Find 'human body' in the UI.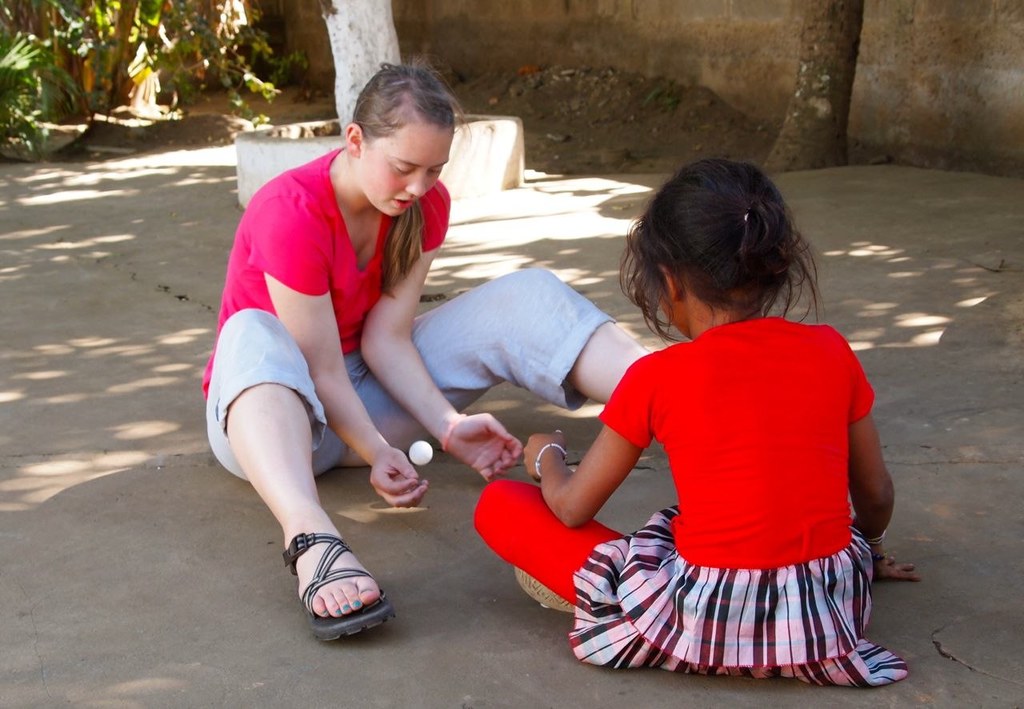
UI element at bbox=(454, 191, 902, 699).
